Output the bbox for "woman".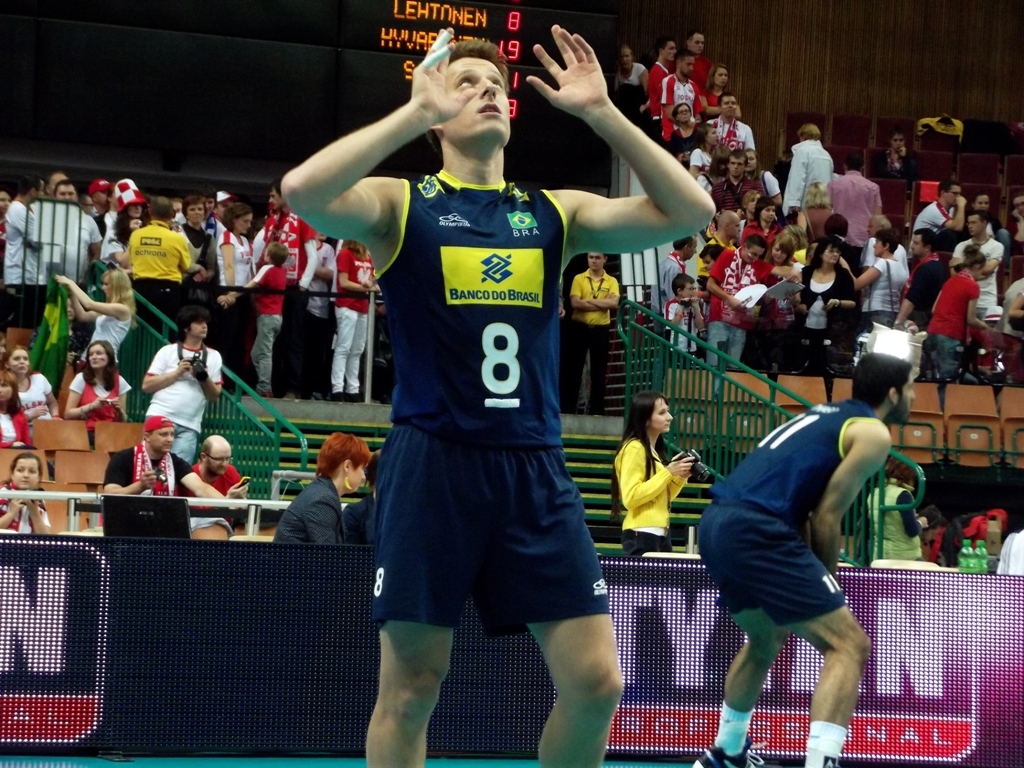
rect(702, 61, 745, 119).
